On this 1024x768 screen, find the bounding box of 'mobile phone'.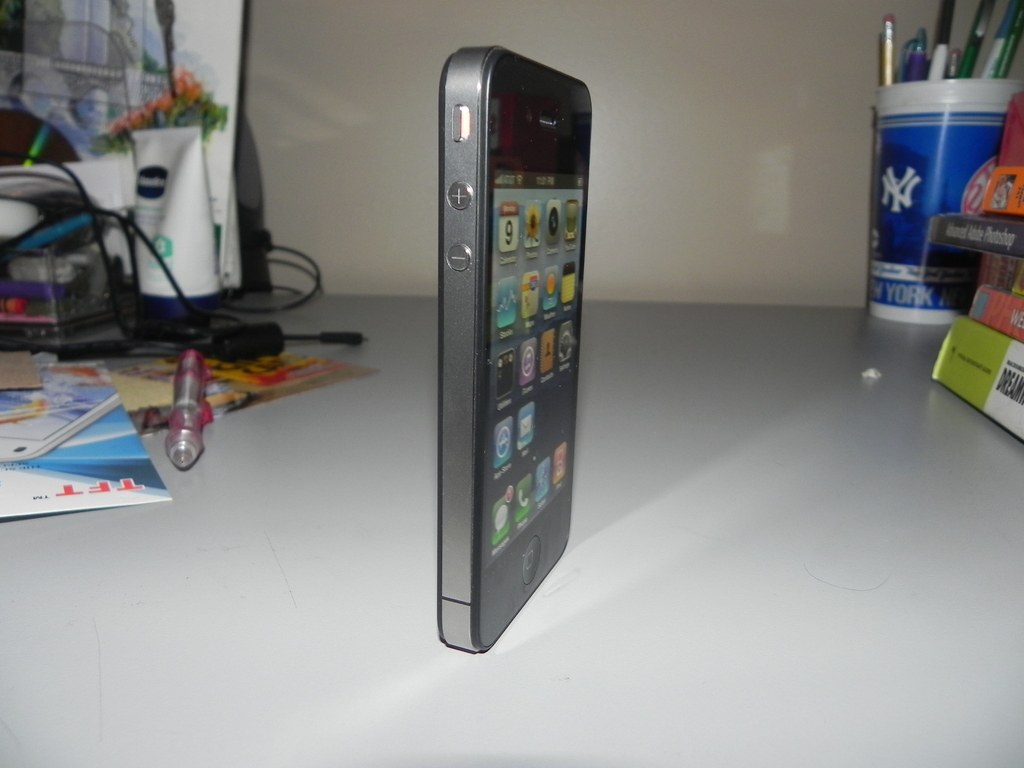
Bounding box: (left=415, top=11, right=596, bottom=687).
